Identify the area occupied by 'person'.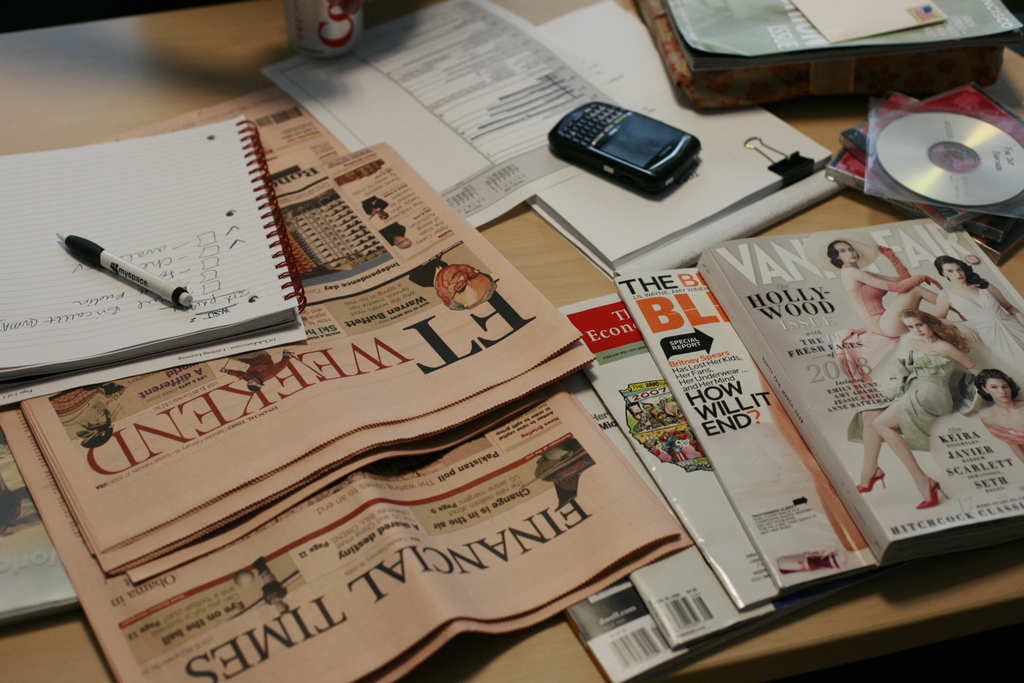
Area: region(973, 367, 1023, 479).
